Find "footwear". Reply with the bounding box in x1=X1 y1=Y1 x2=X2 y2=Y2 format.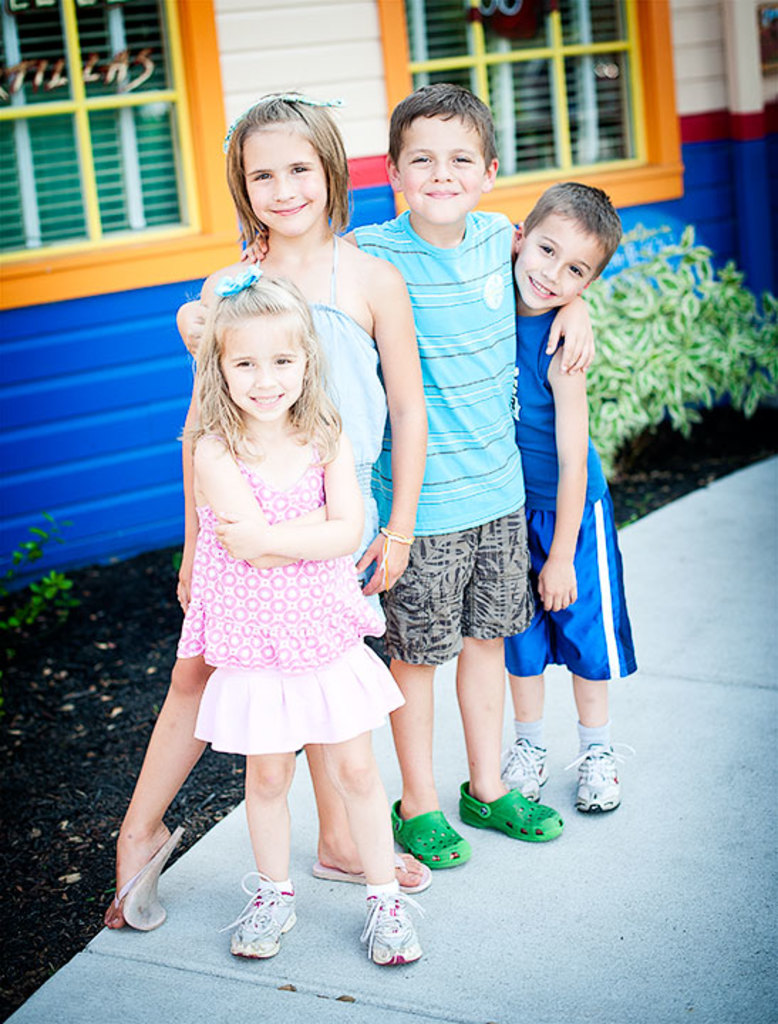
x1=499 y1=748 x2=556 y2=809.
